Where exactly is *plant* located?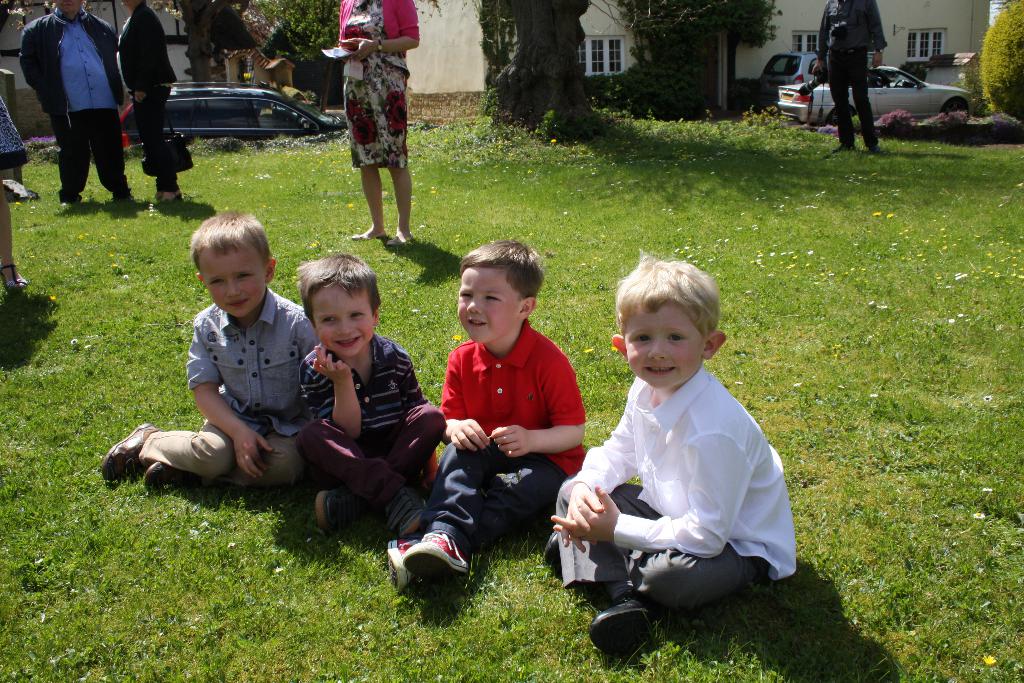
Its bounding box is x1=977 y1=0 x2=1023 y2=120.
